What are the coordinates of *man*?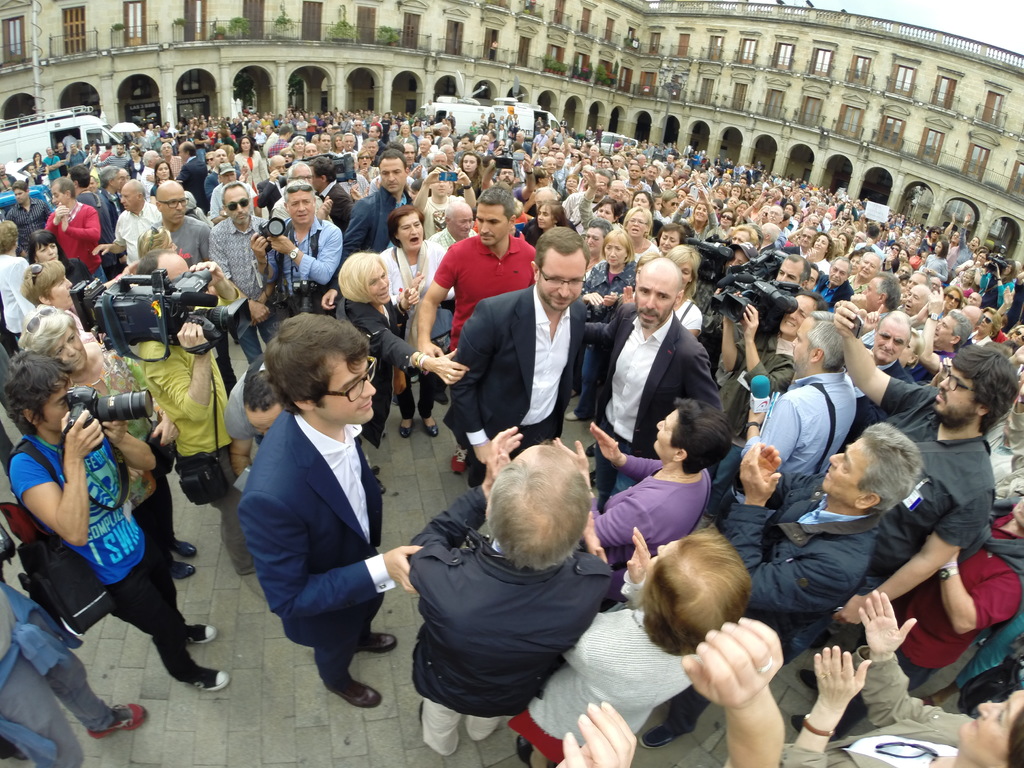
region(417, 182, 535, 479).
